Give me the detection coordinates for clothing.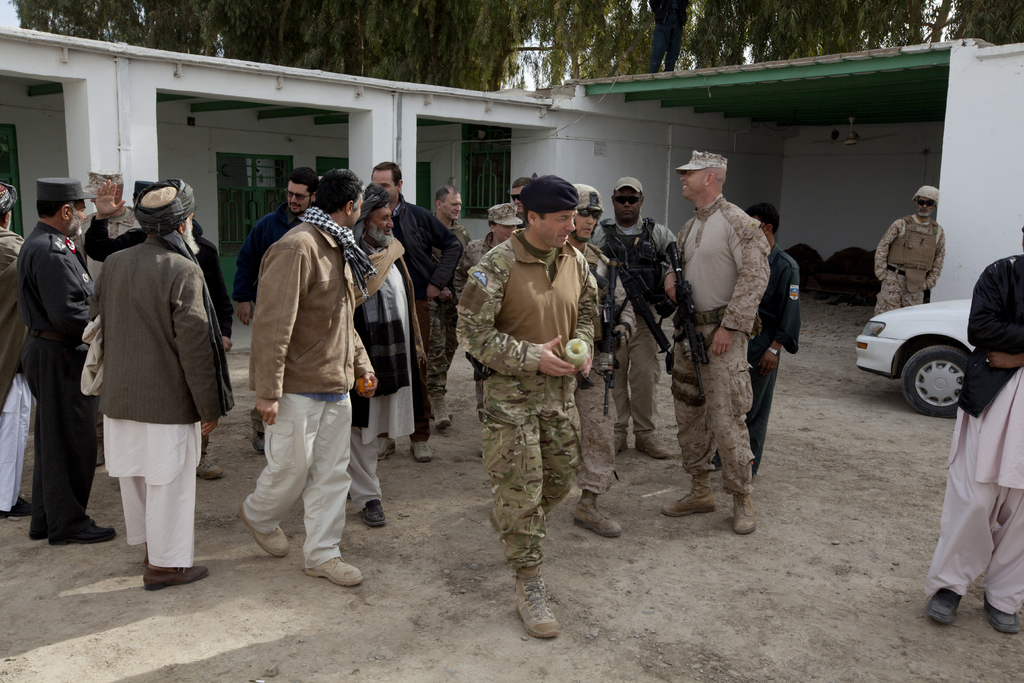
bbox(17, 330, 99, 536).
